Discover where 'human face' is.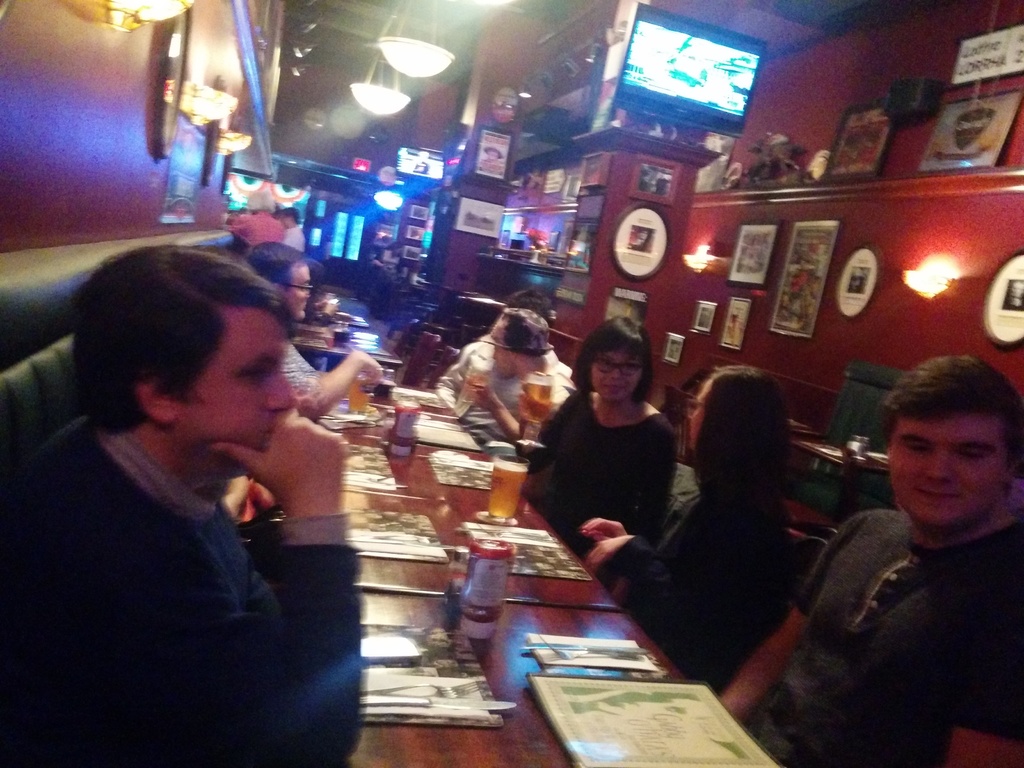
Discovered at [left=182, top=300, right=305, bottom=477].
